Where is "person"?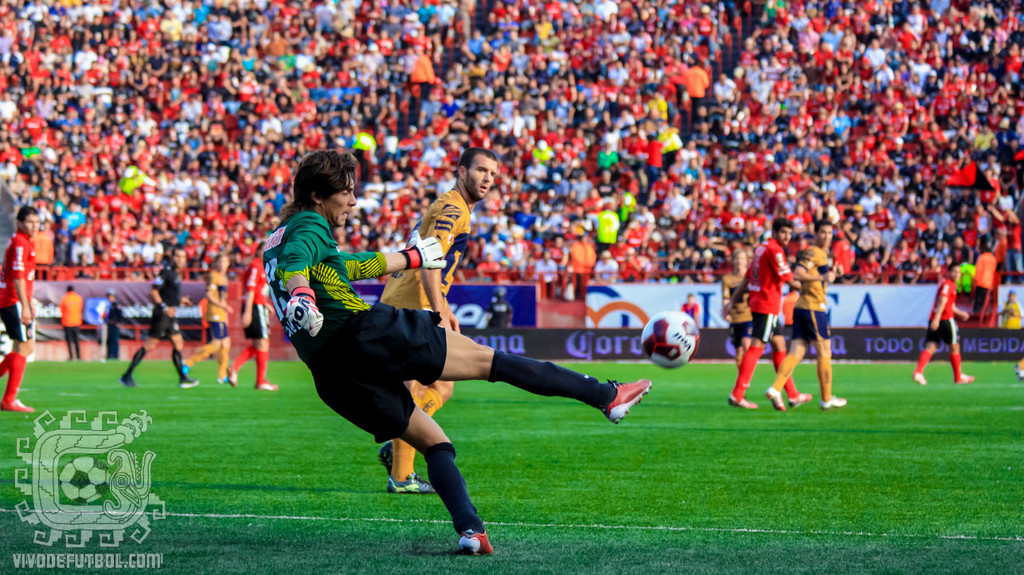
<box>262,144,647,554</box>.
